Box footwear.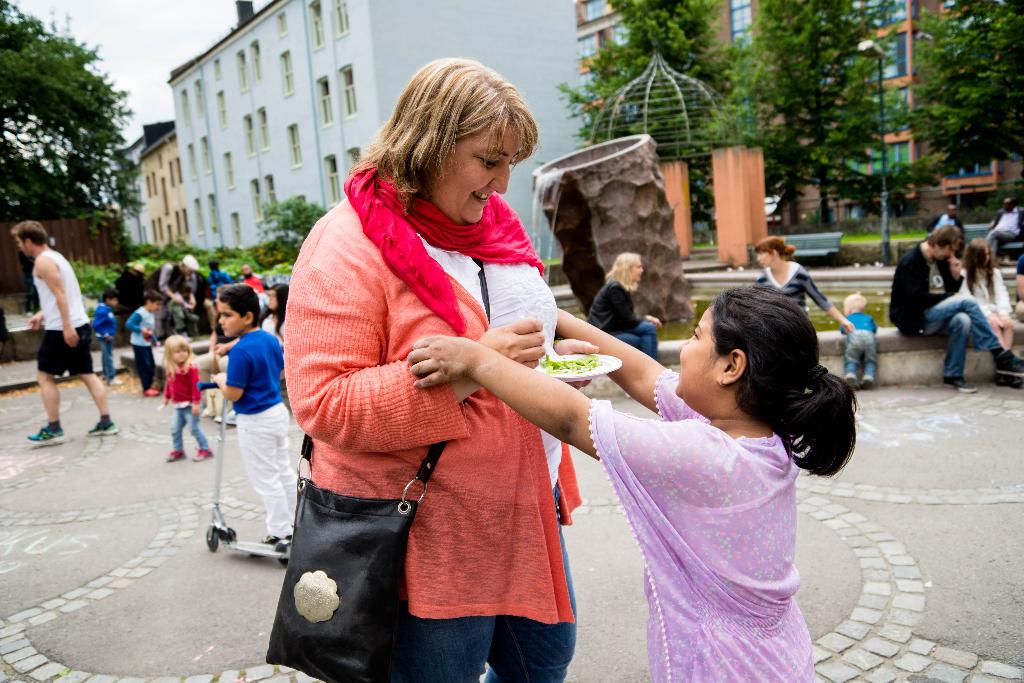
l=995, t=377, r=1023, b=391.
